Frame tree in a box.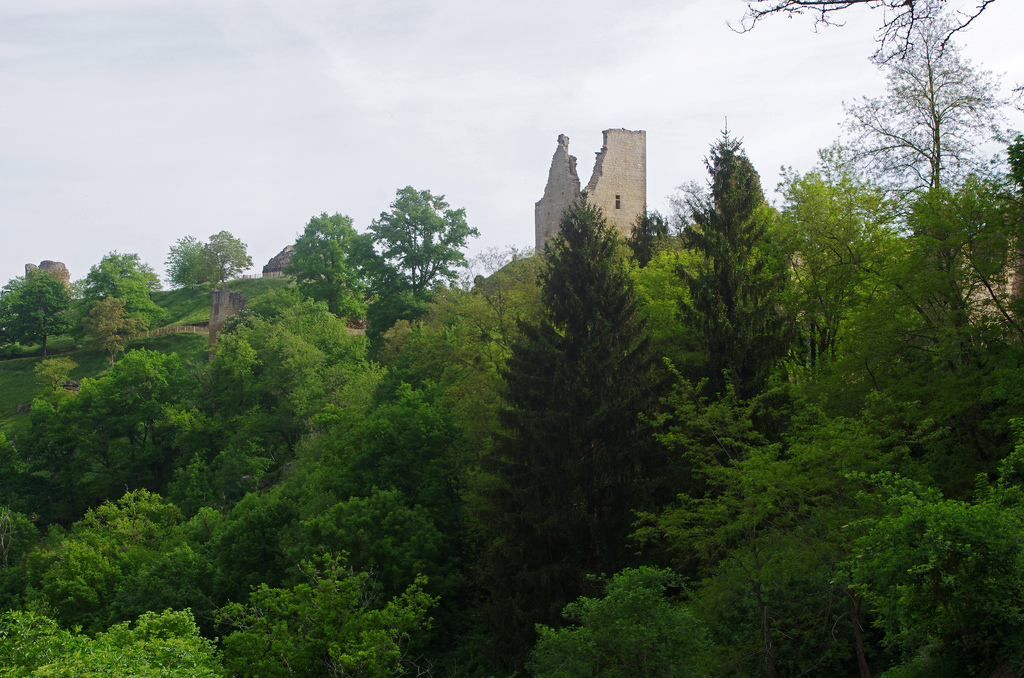
l=172, t=220, r=235, b=330.
